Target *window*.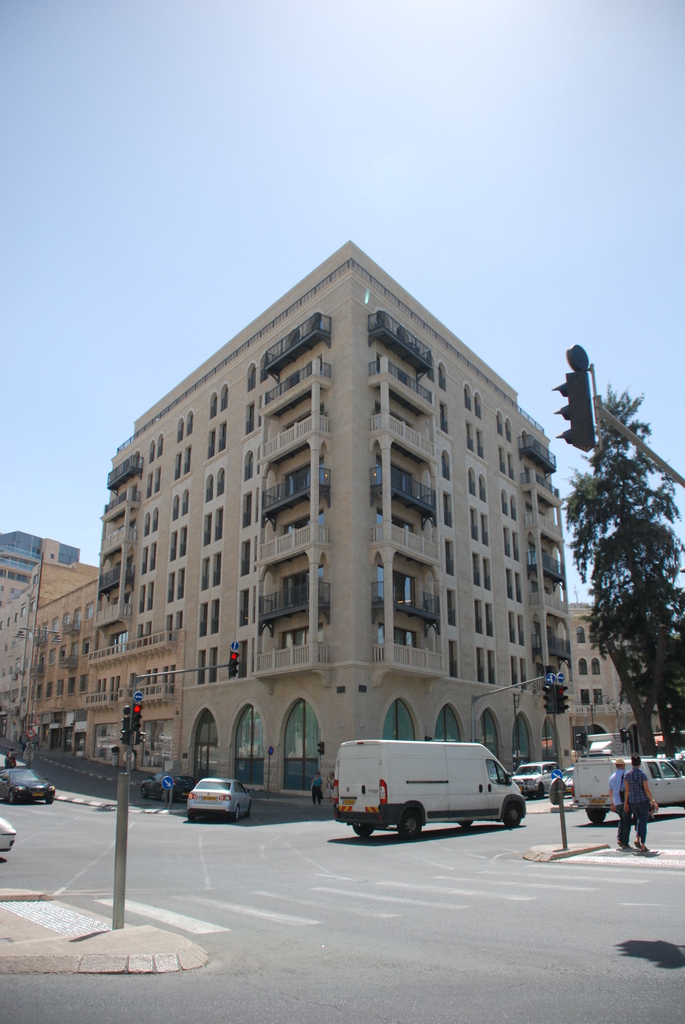
Target region: detection(467, 506, 479, 545).
